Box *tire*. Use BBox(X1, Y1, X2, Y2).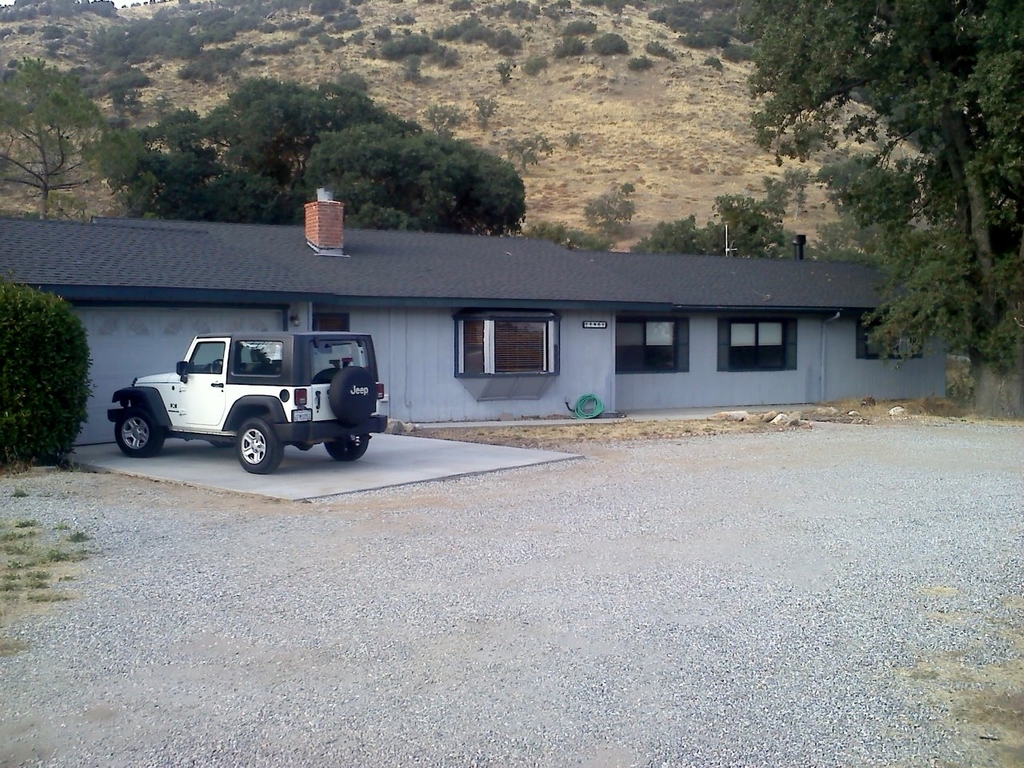
BBox(110, 406, 166, 458).
